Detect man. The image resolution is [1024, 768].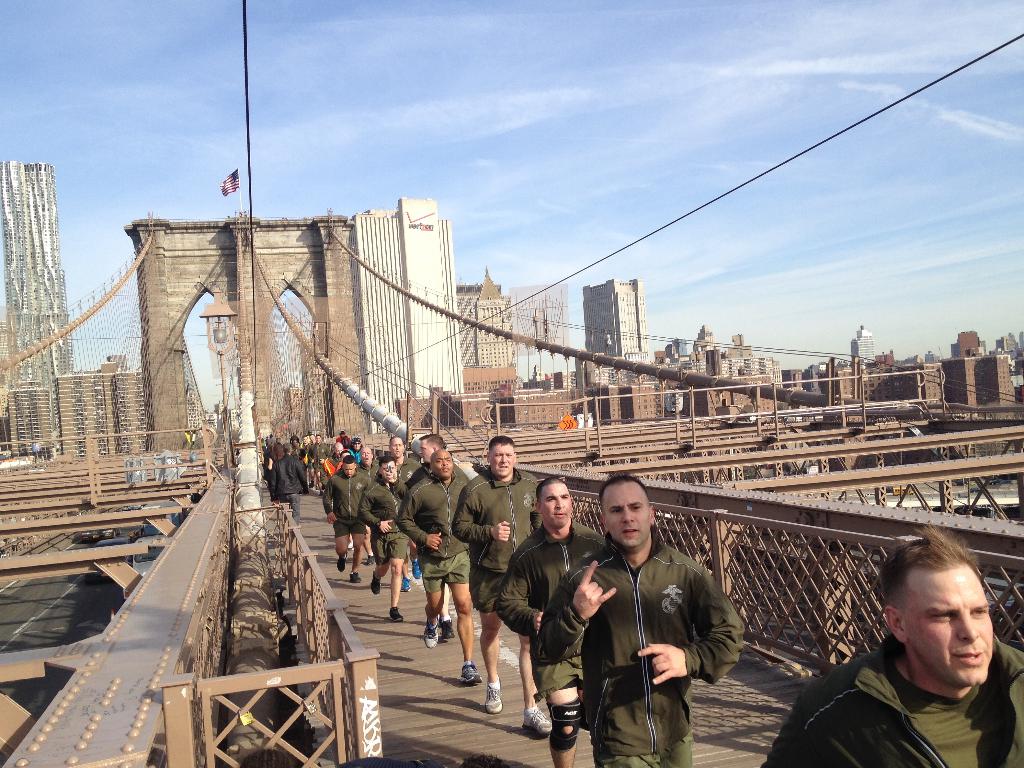
[269, 436, 313, 521].
